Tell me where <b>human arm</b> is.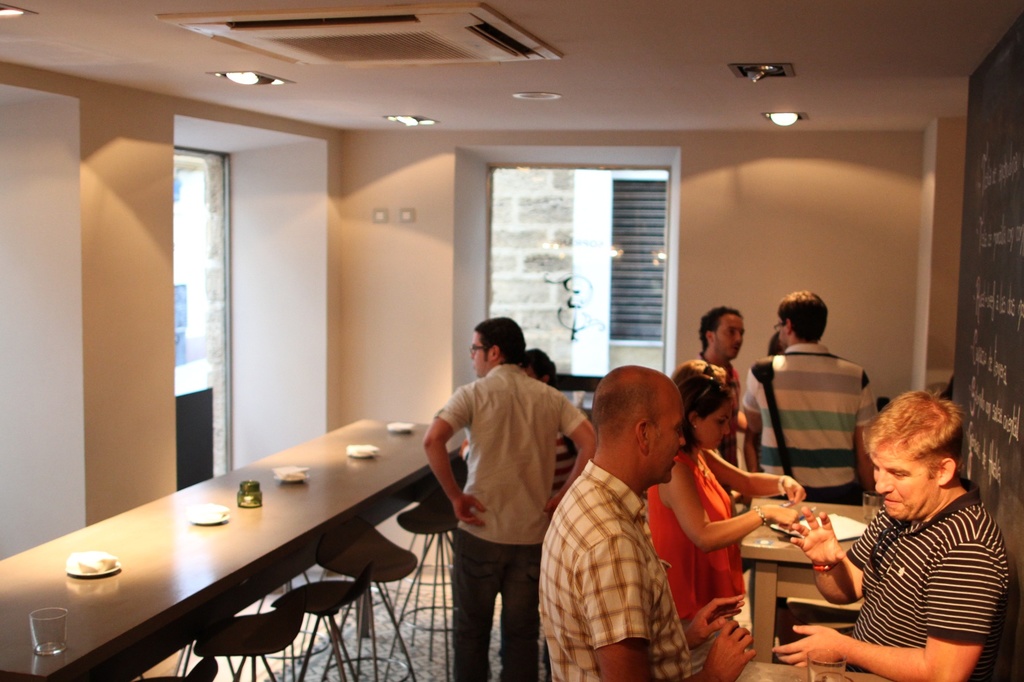
<b>human arm</b> is at rect(666, 446, 803, 553).
